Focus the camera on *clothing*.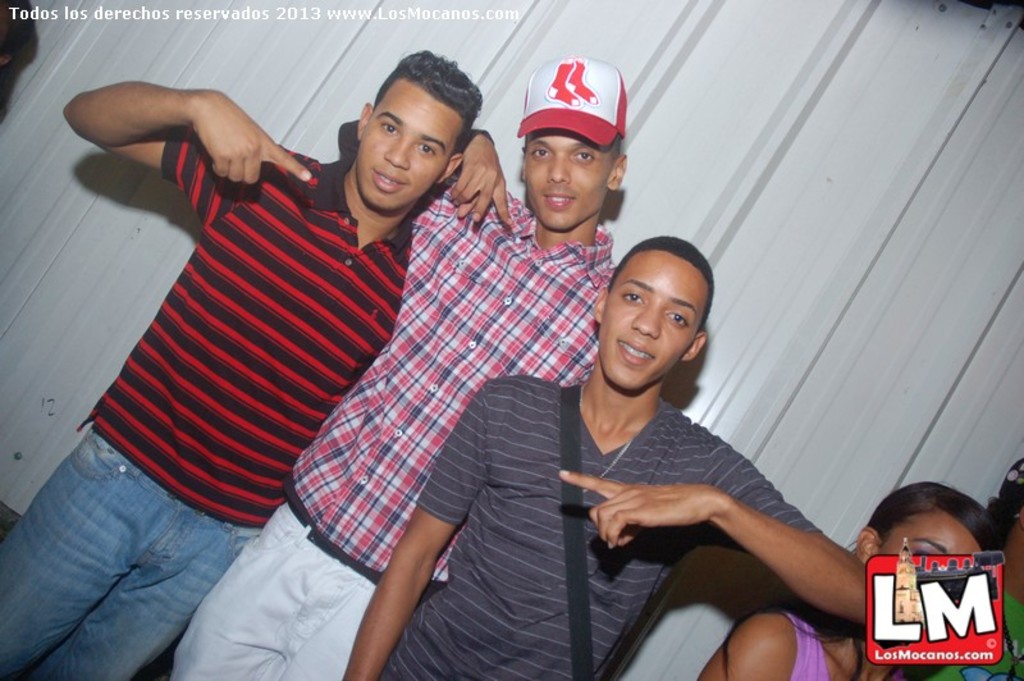
Focus region: x1=379 y1=373 x2=819 y2=680.
